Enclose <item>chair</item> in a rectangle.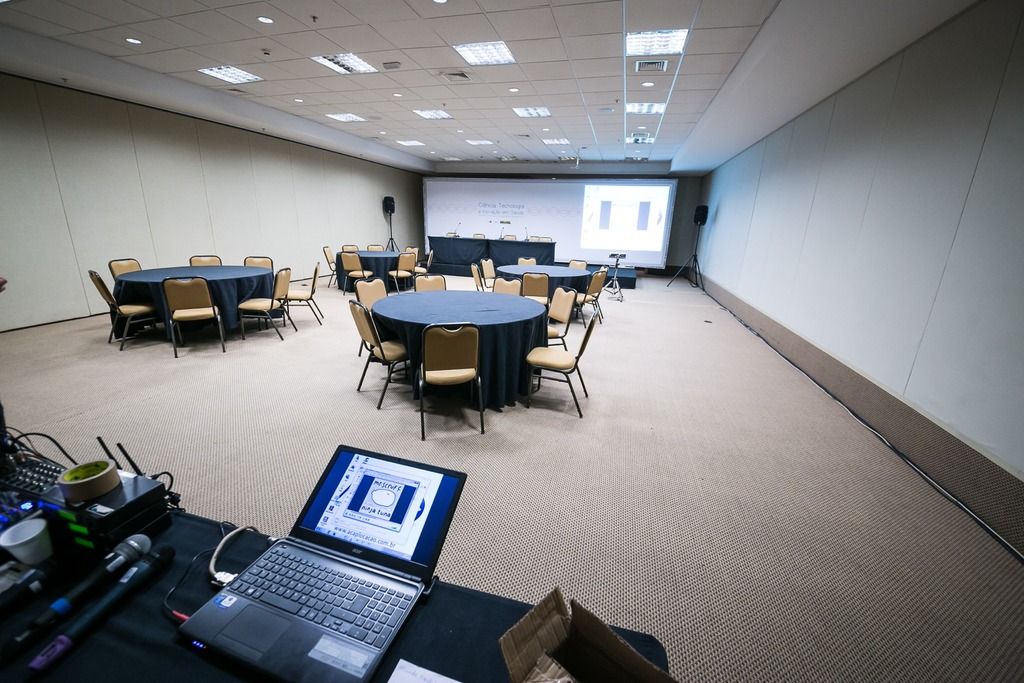
crop(501, 283, 605, 438).
